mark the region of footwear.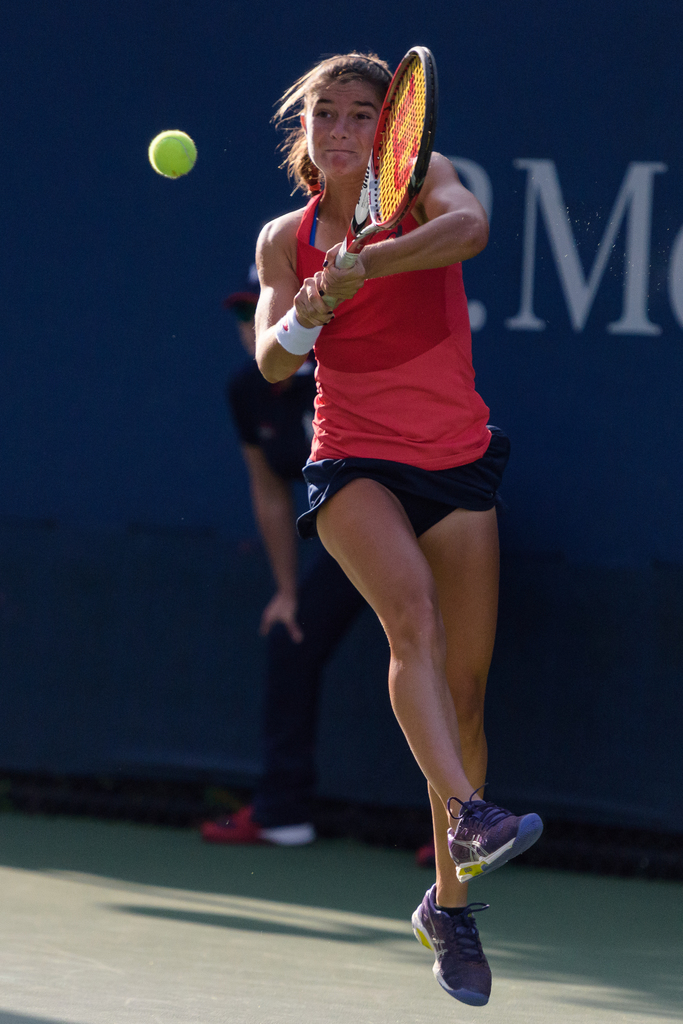
Region: x1=202, y1=806, x2=328, y2=848.
